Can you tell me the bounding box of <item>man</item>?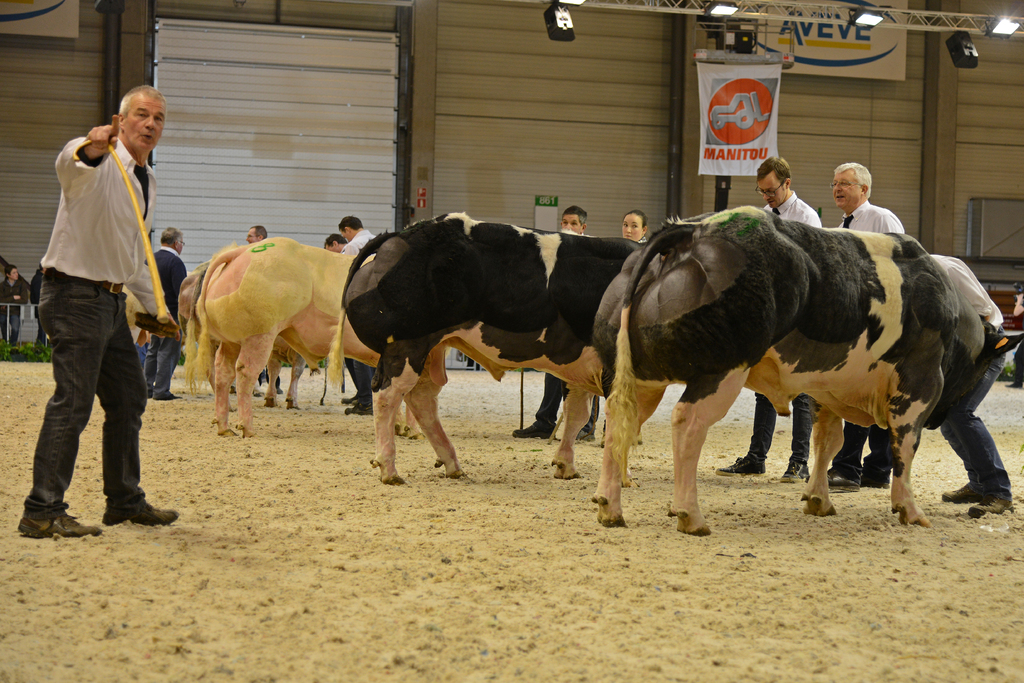
(left=822, top=160, right=906, bottom=488).
